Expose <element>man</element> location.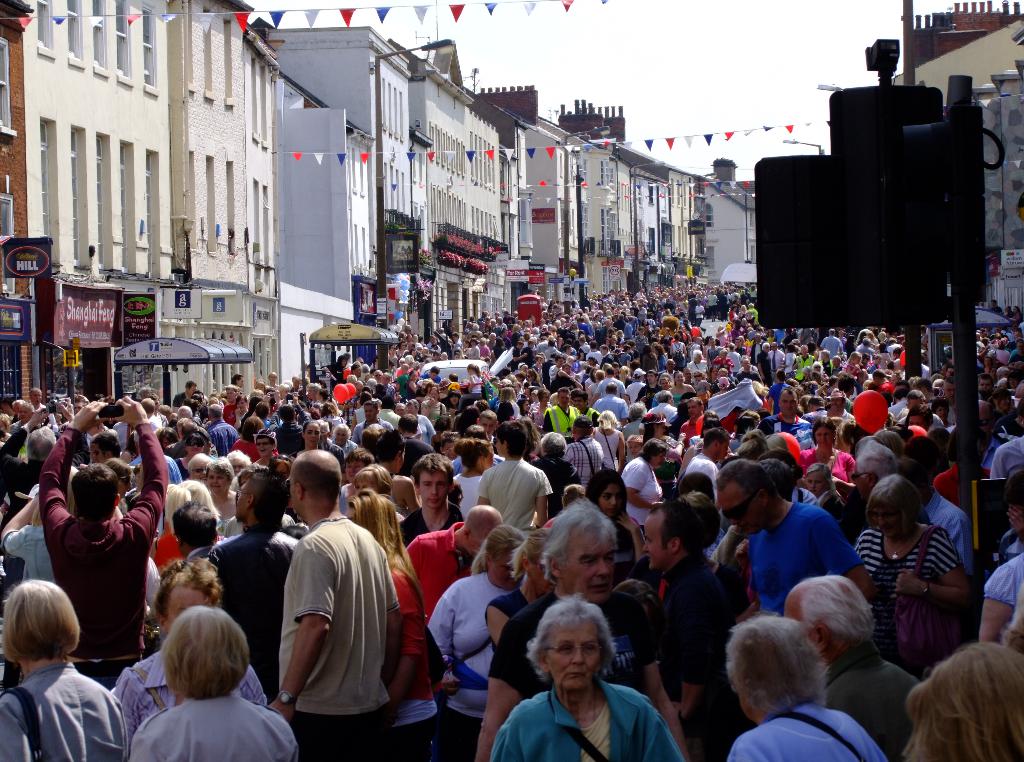
Exposed at bbox=(397, 413, 435, 477).
